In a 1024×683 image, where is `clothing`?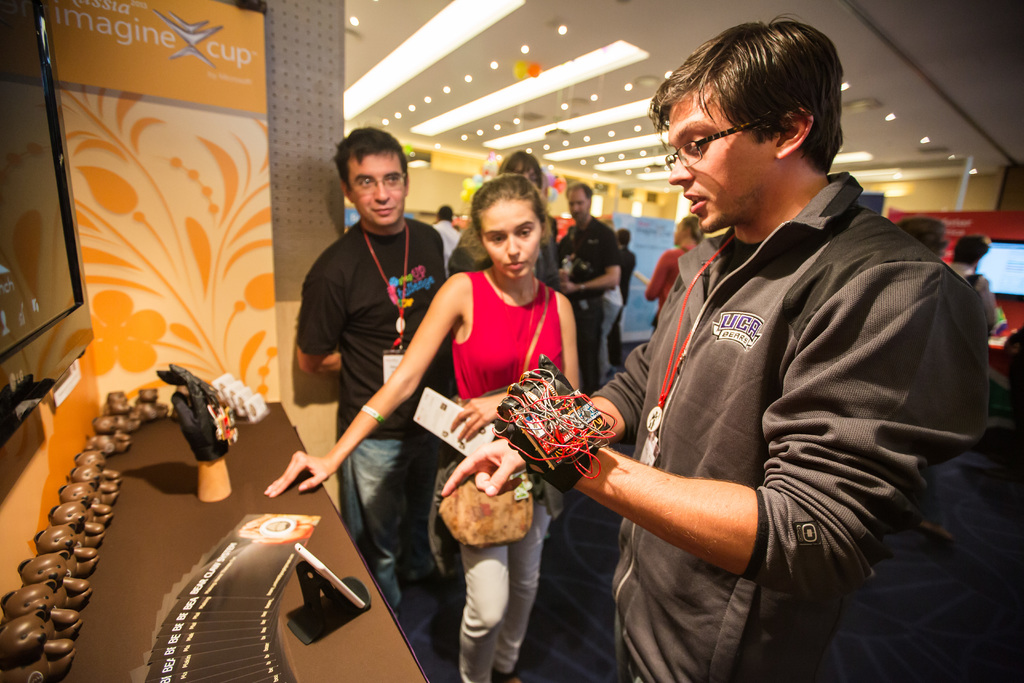
region(939, 259, 997, 332).
